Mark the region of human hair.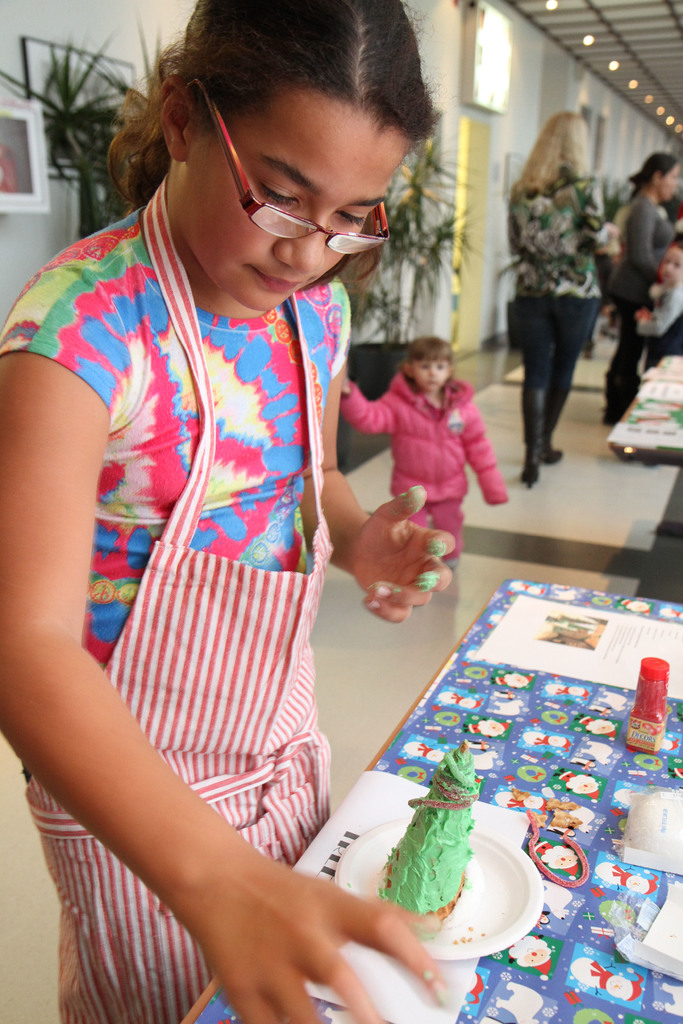
Region: x1=147, y1=2, x2=424, y2=255.
